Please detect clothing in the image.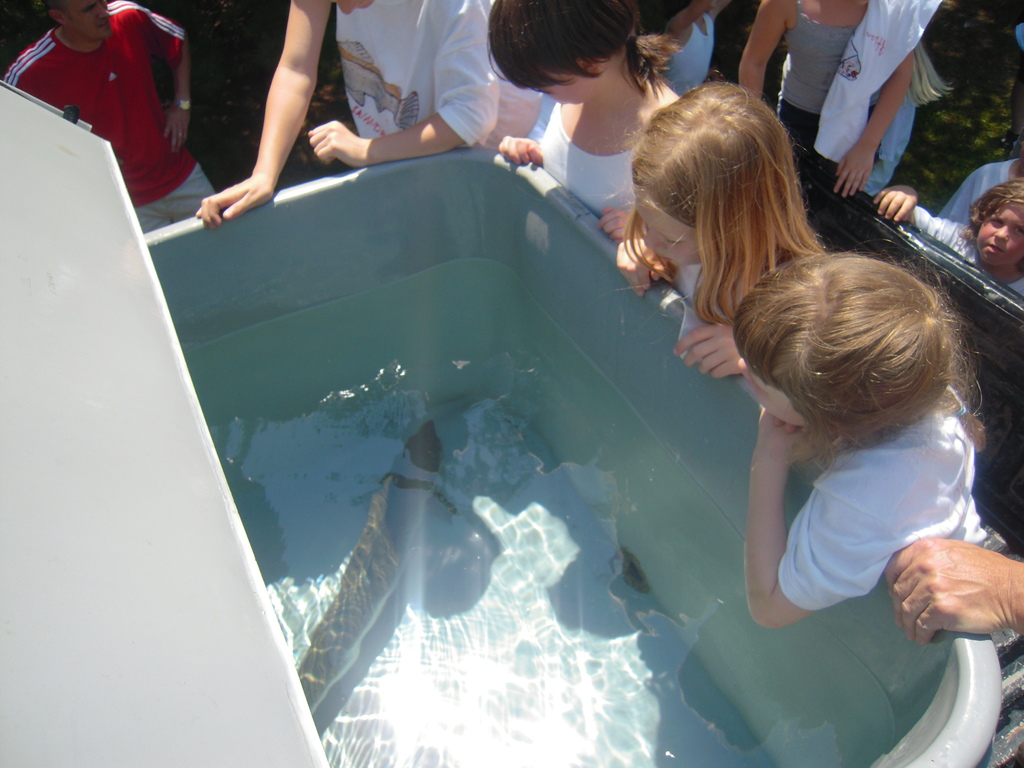
(x1=761, y1=404, x2=988, y2=613).
